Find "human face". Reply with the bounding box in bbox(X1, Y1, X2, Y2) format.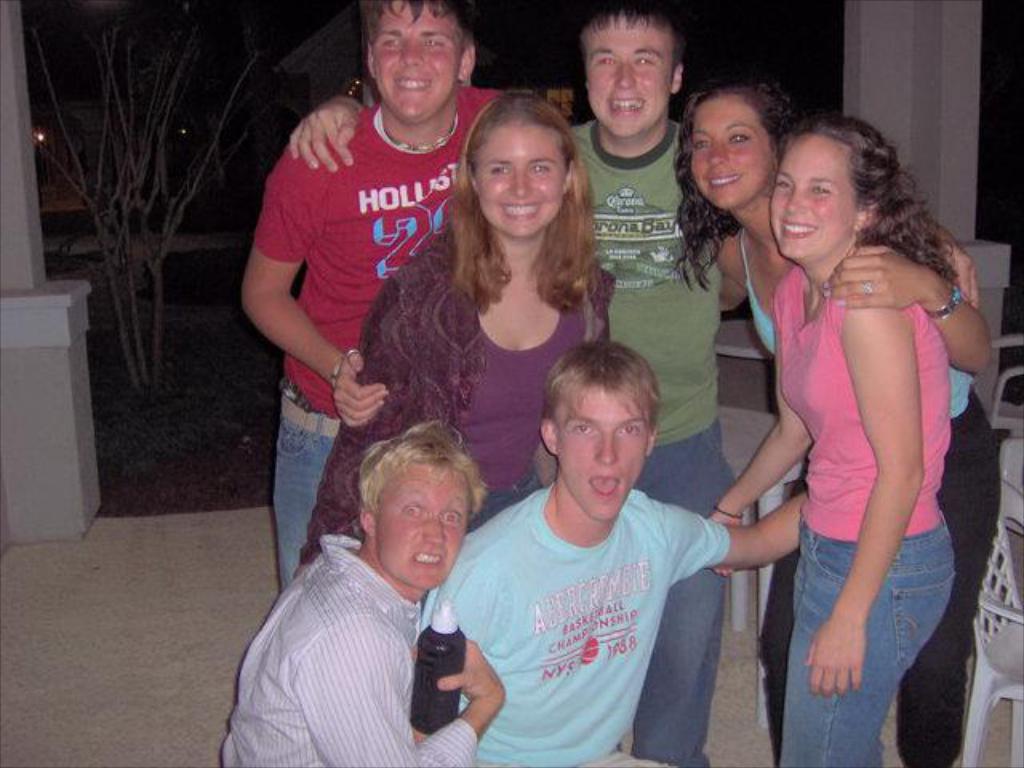
bbox(770, 131, 864, 262).
